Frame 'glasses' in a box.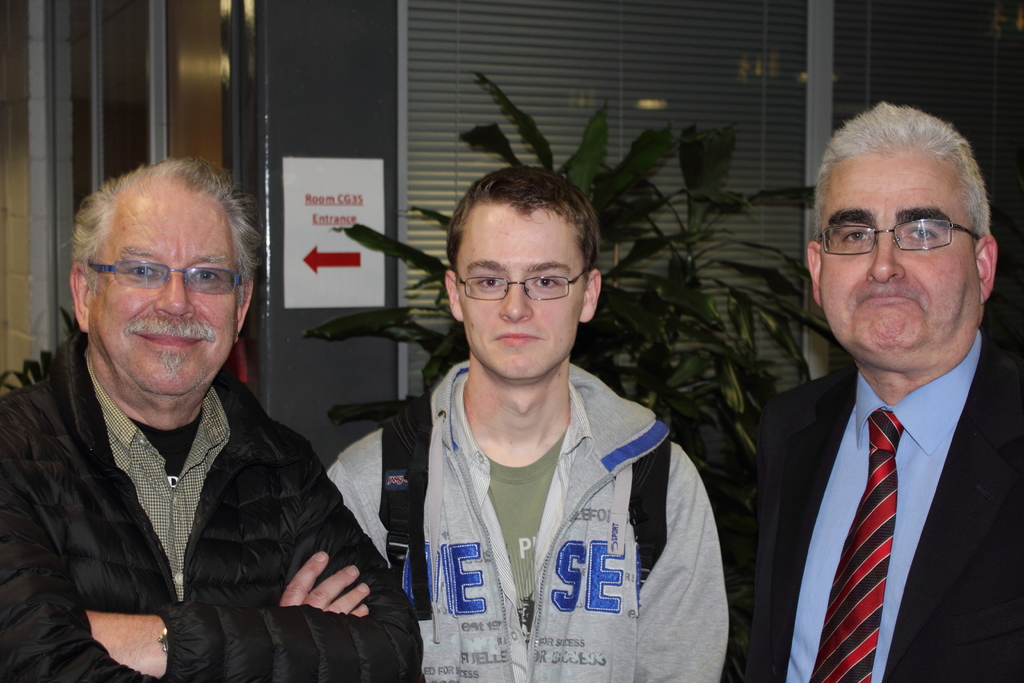
(813,219,984,256).
